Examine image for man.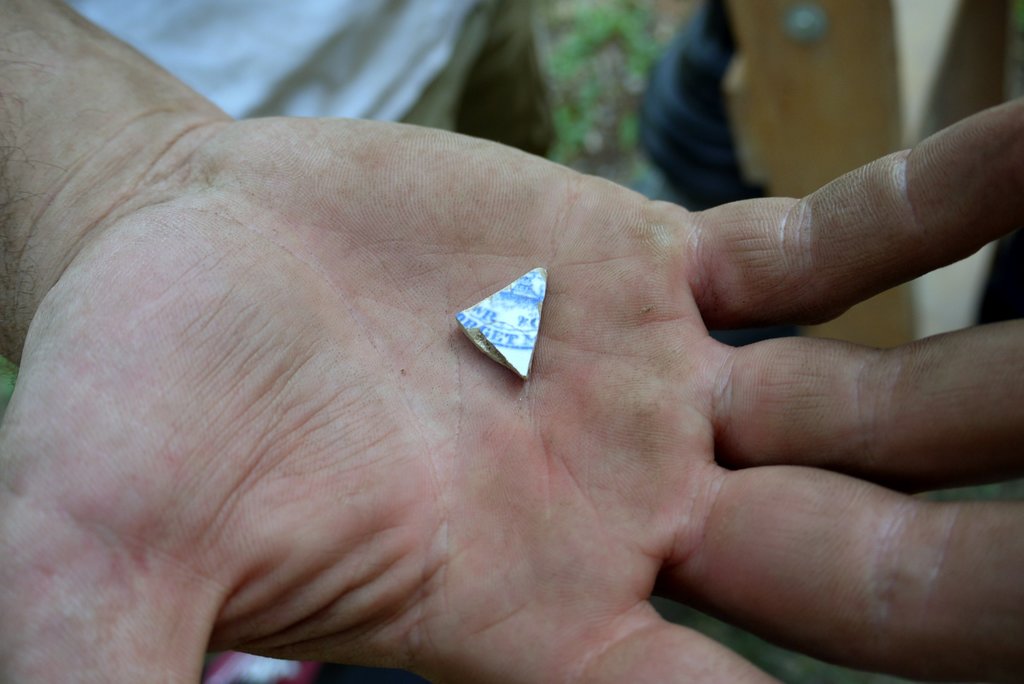
Examination result: x1=0, y1=1, x2=1023, y2=683.
